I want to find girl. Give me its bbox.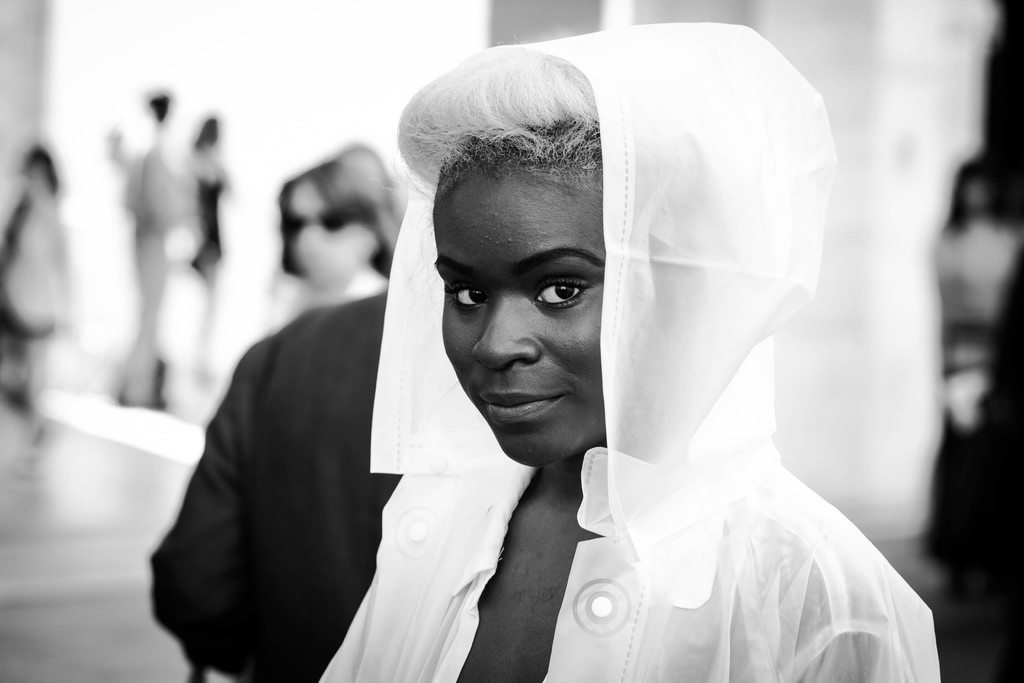
<region>315, 21, 941, 682</region>.
